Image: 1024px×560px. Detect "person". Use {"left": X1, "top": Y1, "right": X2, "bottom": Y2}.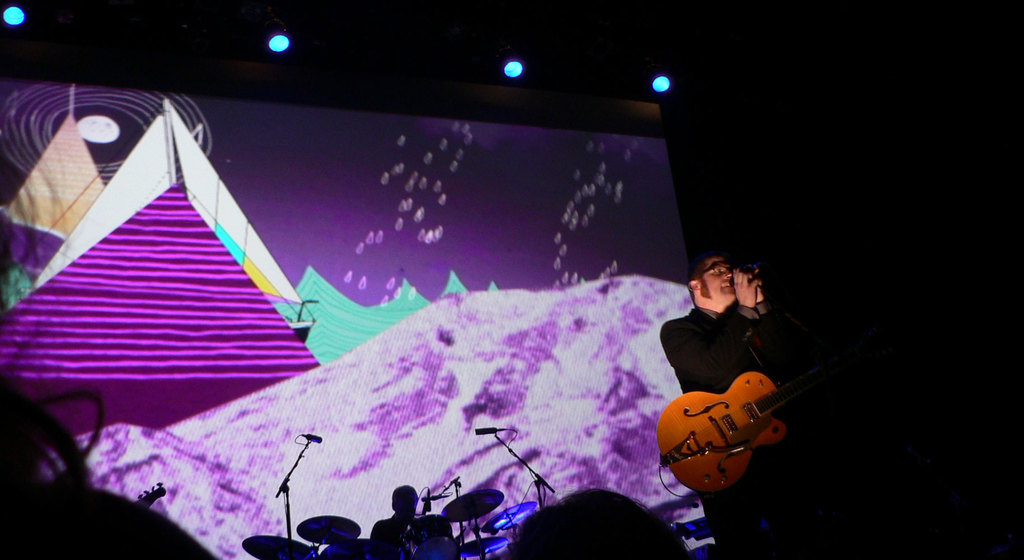
{"left": 661, "top": 254, "right": 805, "bottom": 556}.
